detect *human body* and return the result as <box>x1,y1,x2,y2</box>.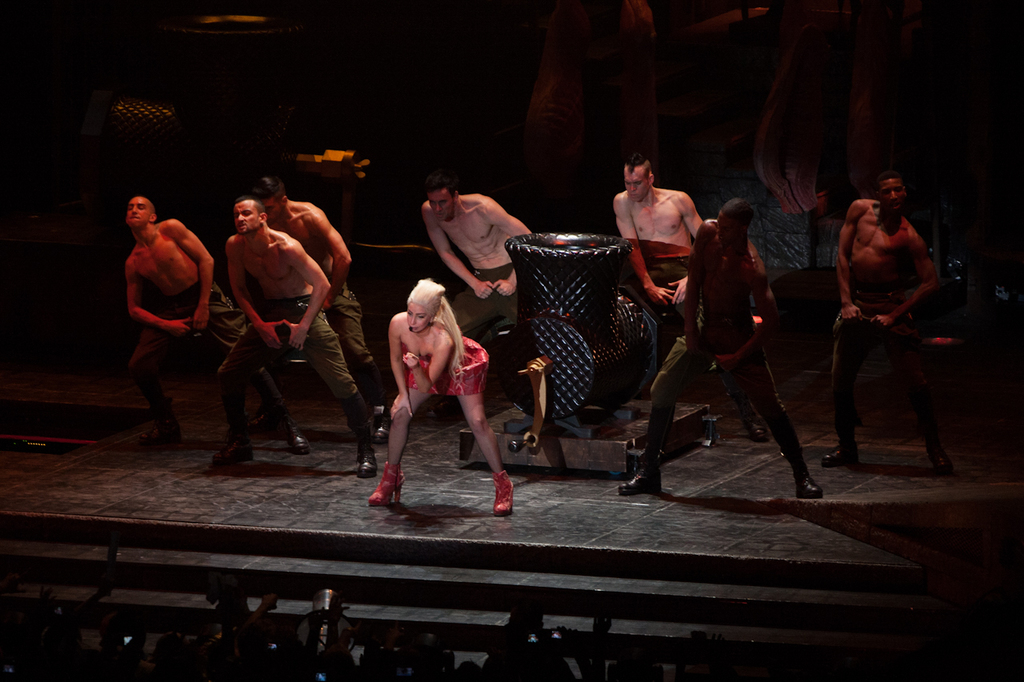
<box>215,195,372,467</box>.
